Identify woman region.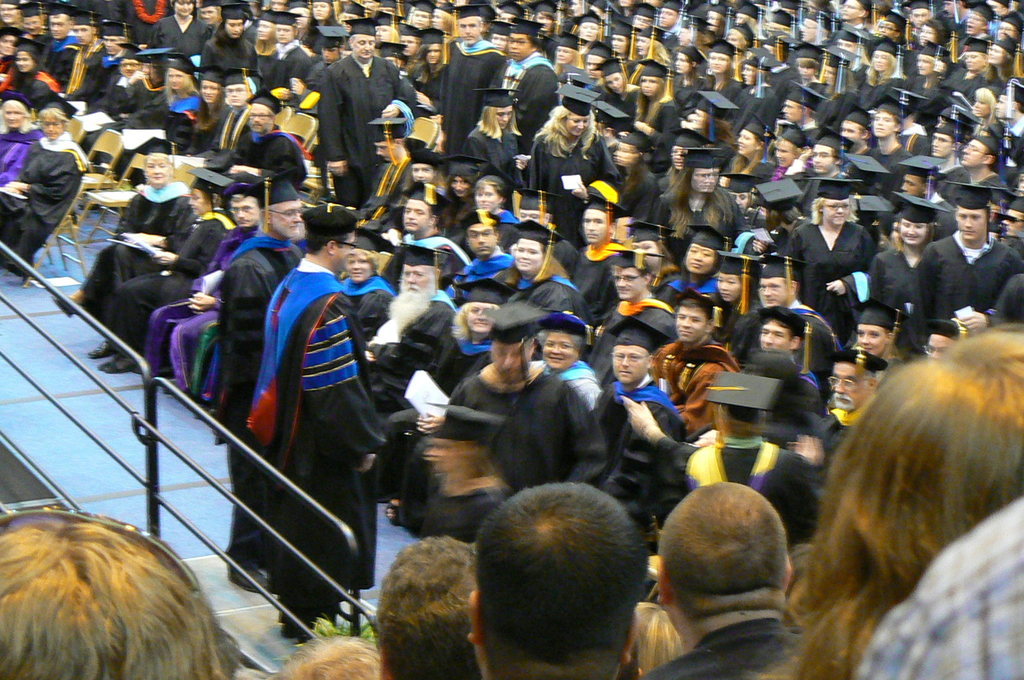
Region: [x1=854, y1=29, x2=904, y2=126].
